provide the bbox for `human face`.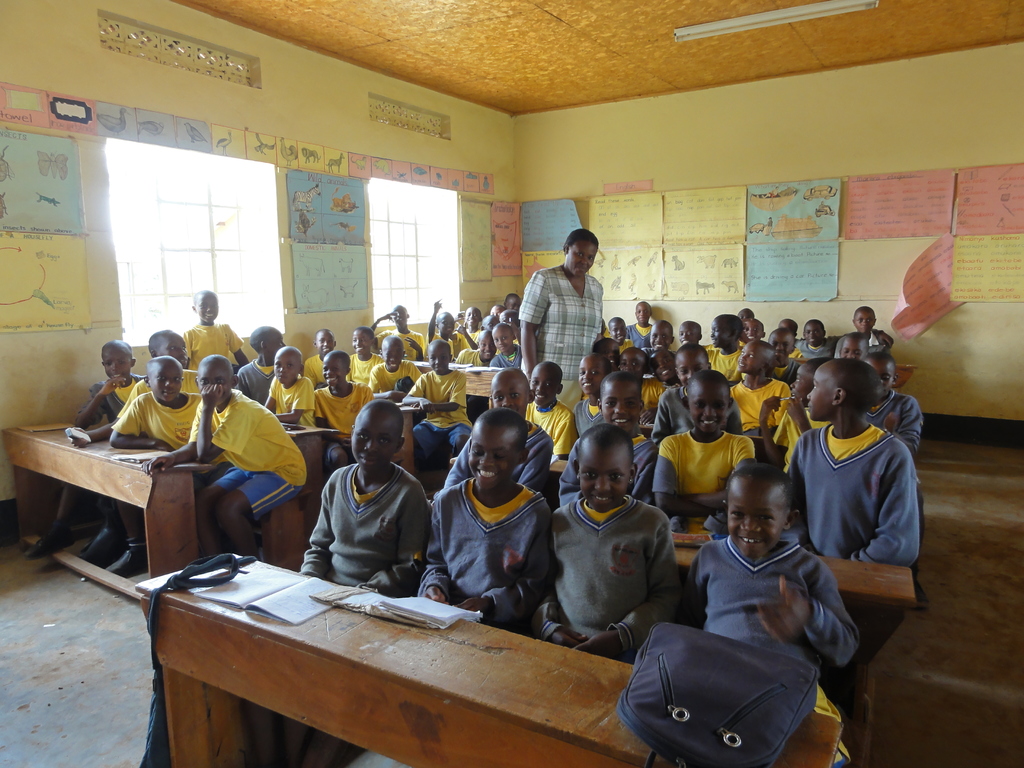
<bbox>620, 352, 642, 373</bbox>.
